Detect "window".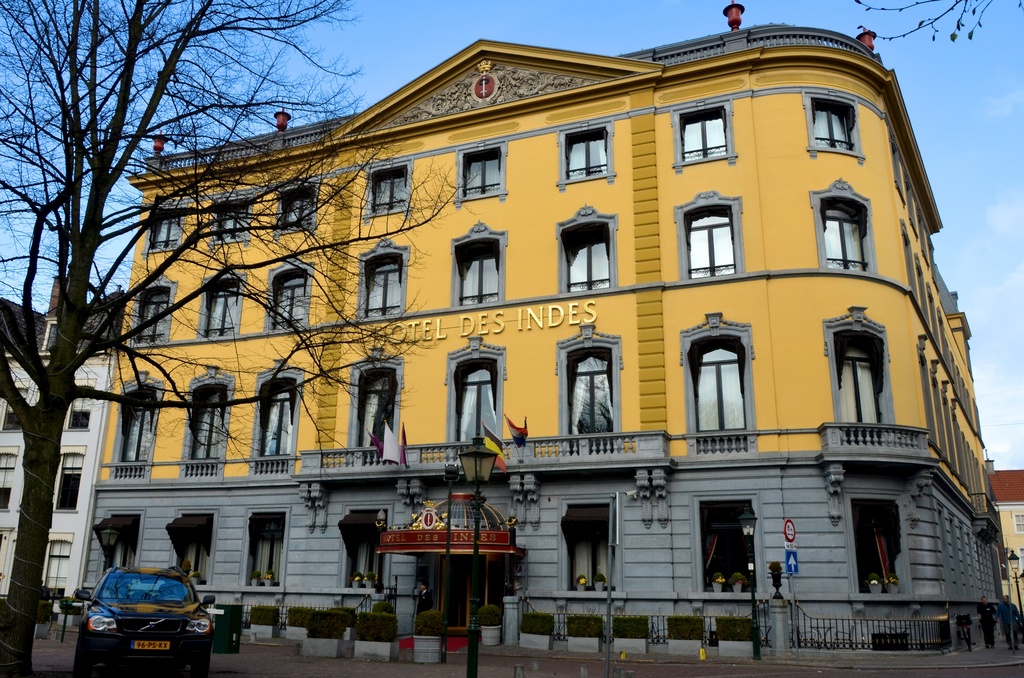
Detected at 827,327,890,440.
